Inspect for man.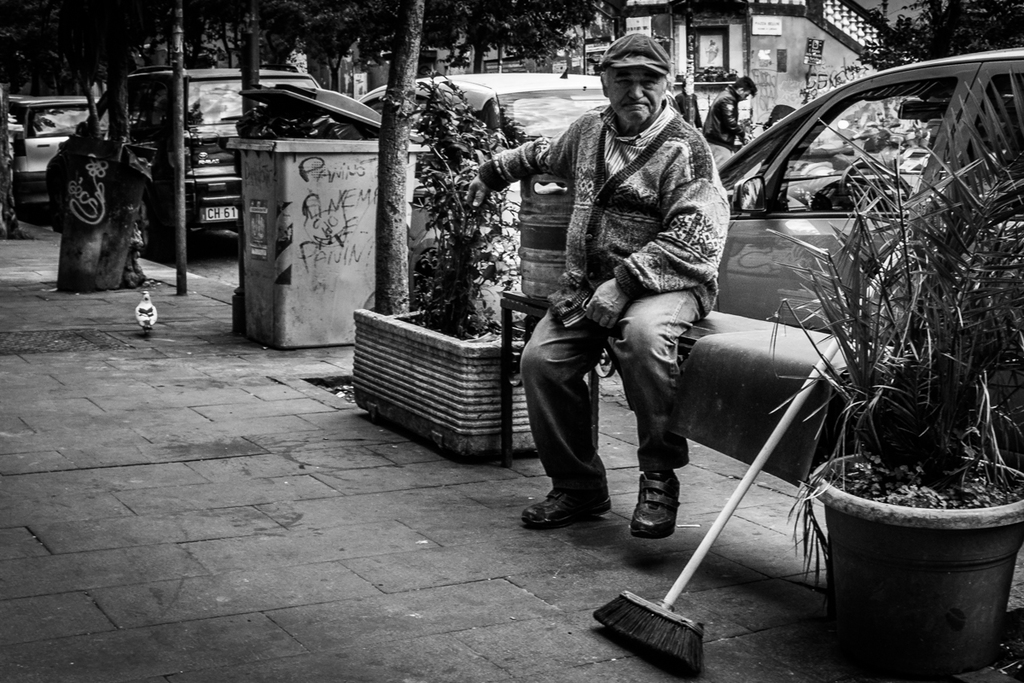
Inspection: bbox=[703, 76, 755, 140].
